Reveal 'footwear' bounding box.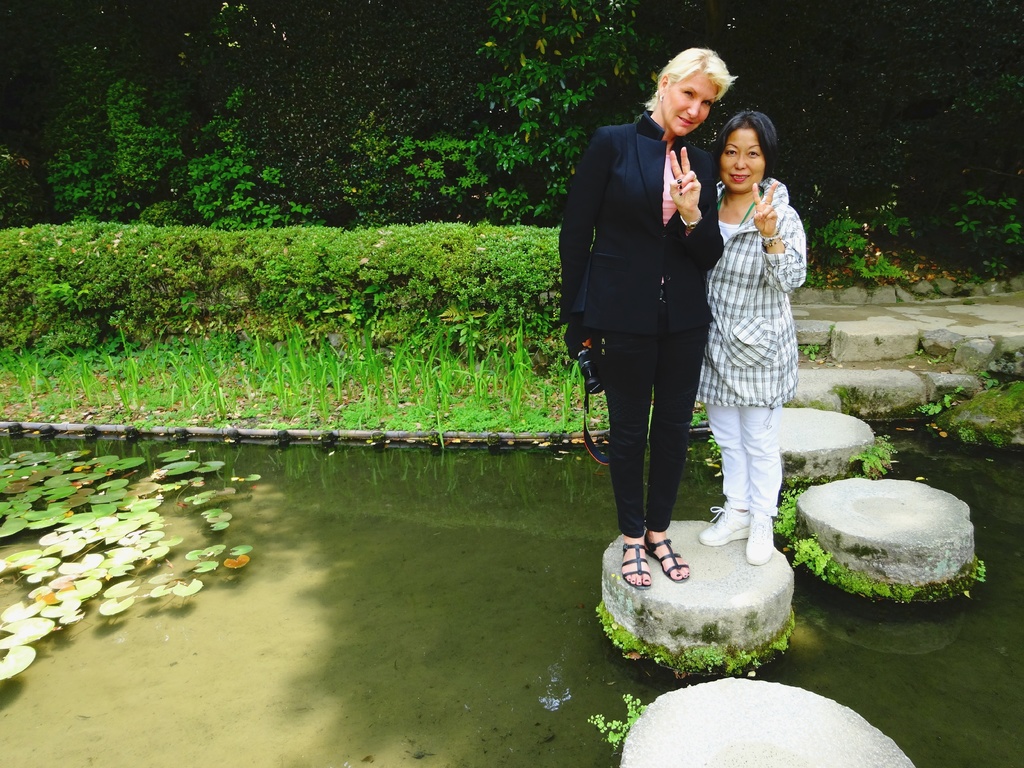
Revealed: x1=621, y1=538, x2=650, y2=590.
